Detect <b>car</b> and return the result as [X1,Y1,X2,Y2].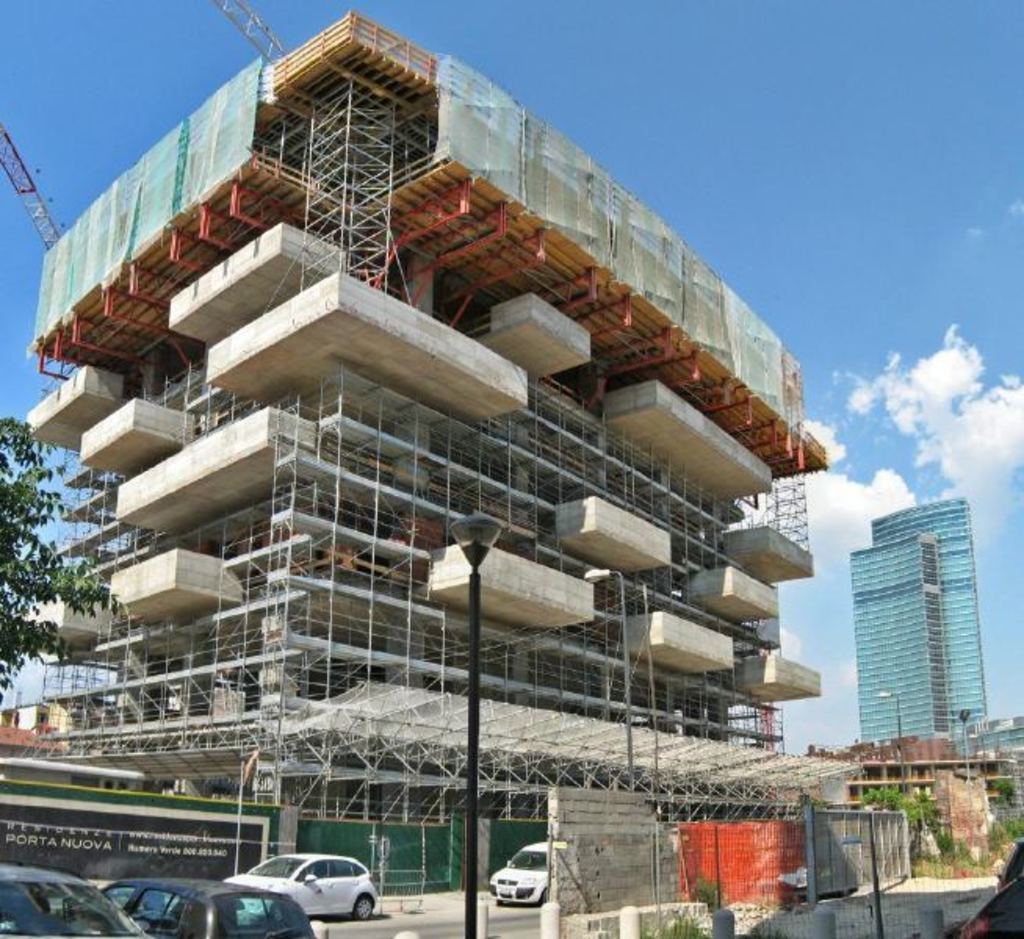
[0,867,152,937].
